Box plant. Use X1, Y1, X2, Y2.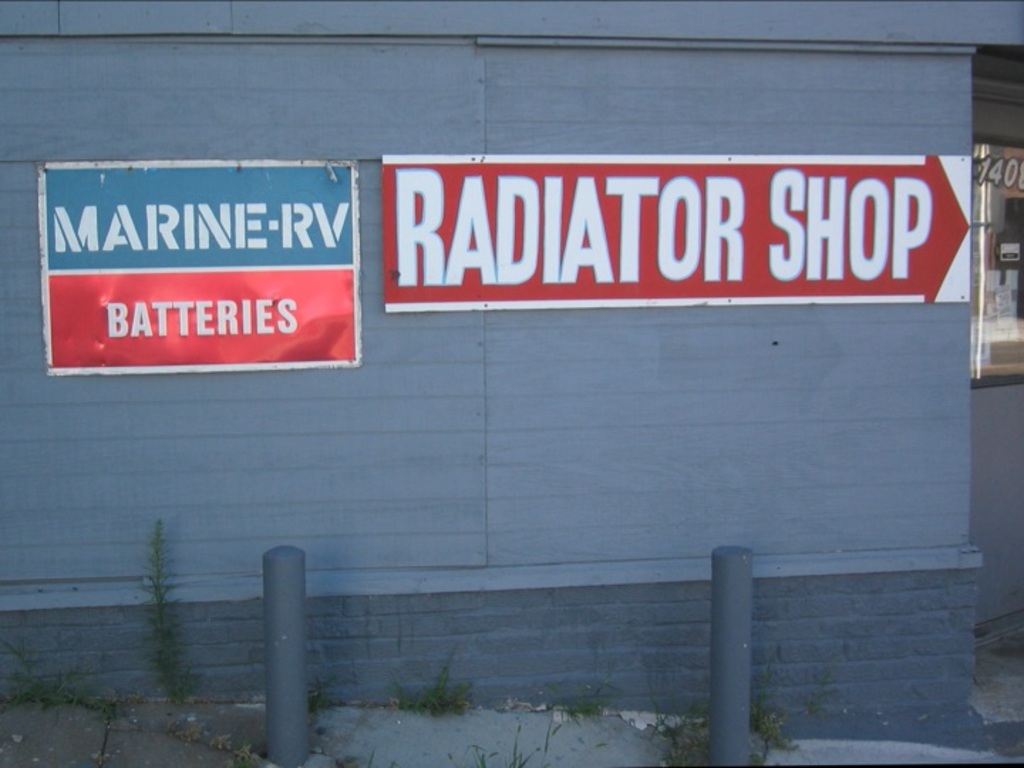
751, 713, 795, 764.
